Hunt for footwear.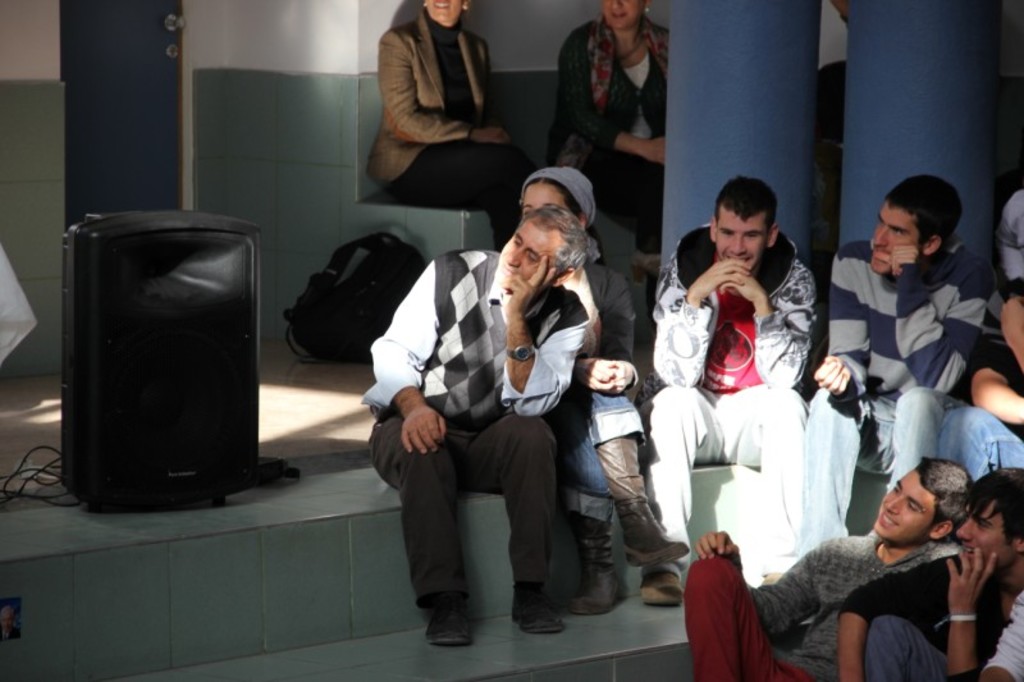
Hunted down at (left=421, top=604, right=477, bottom=645).
